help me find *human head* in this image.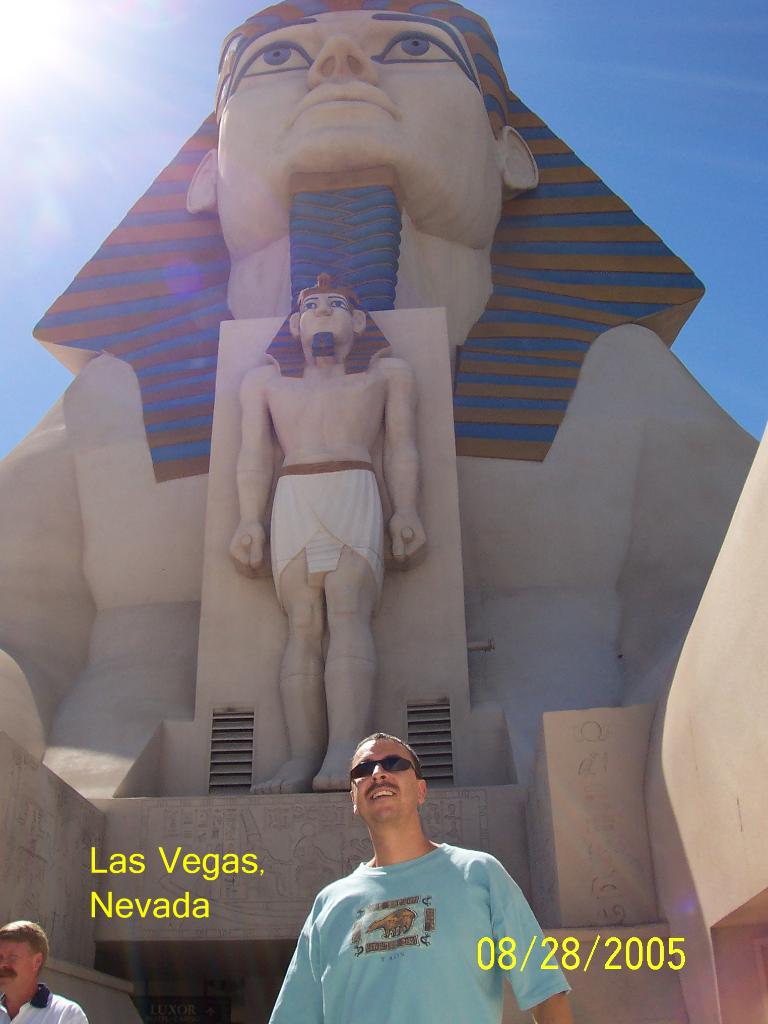
Found it: bbox=(289, 271, 367, 358).
